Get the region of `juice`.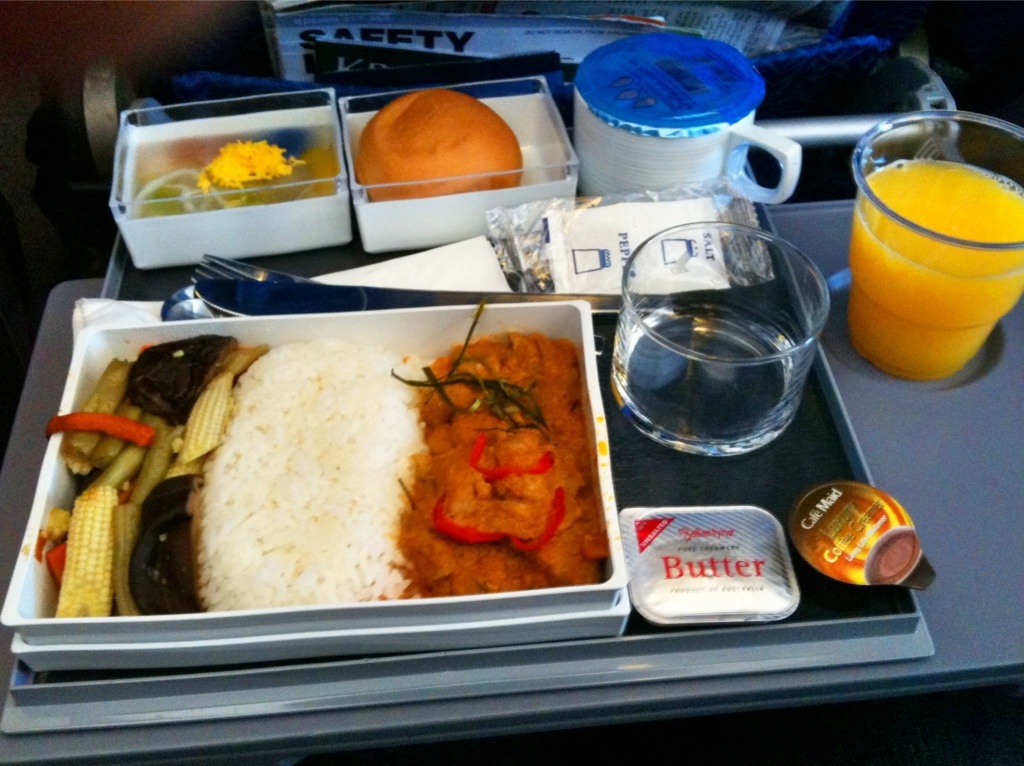
(848, 140, 1021, 370).
